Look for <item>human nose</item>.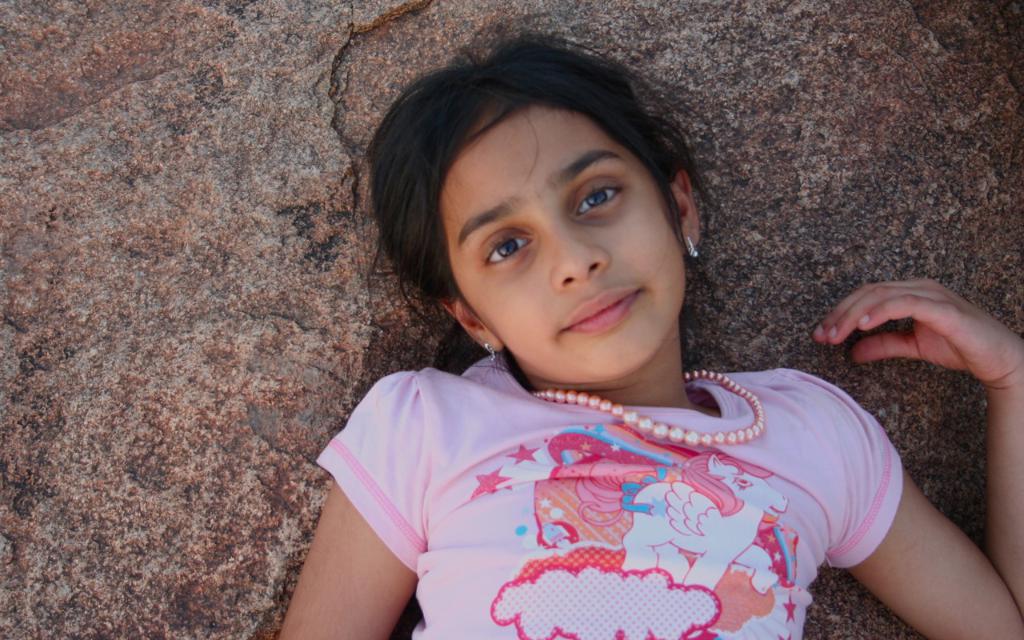
Found: l=550, t=217, r=610, b=293.
